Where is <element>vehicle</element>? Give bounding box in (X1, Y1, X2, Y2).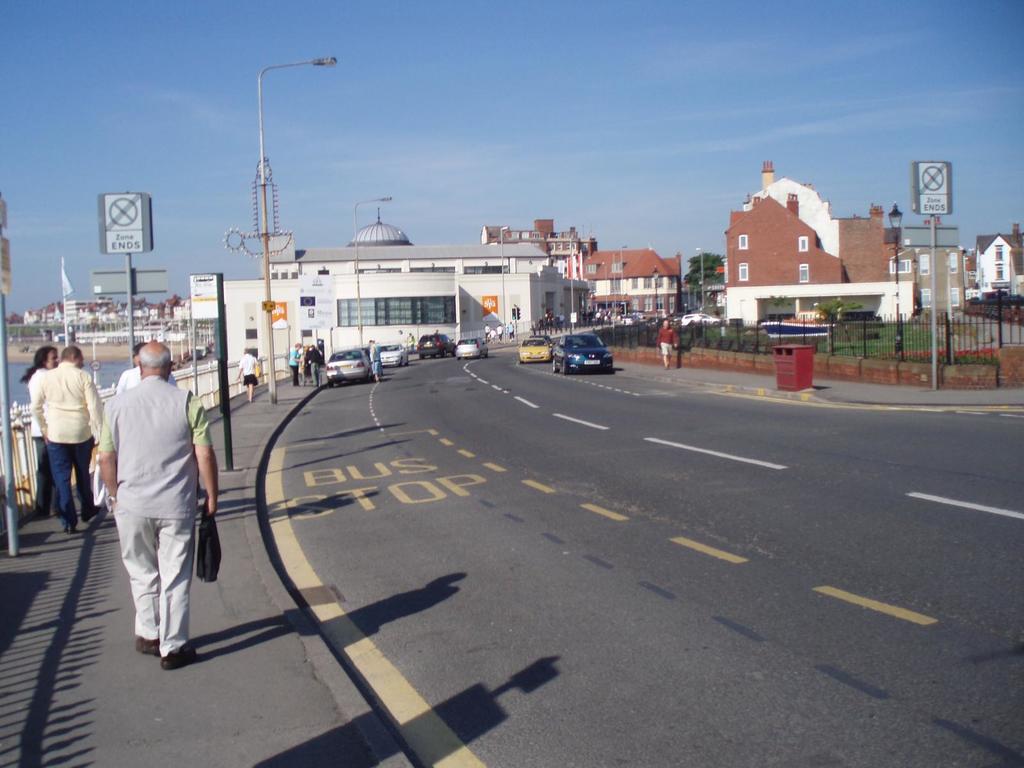
(678, 310, 728, 331).
